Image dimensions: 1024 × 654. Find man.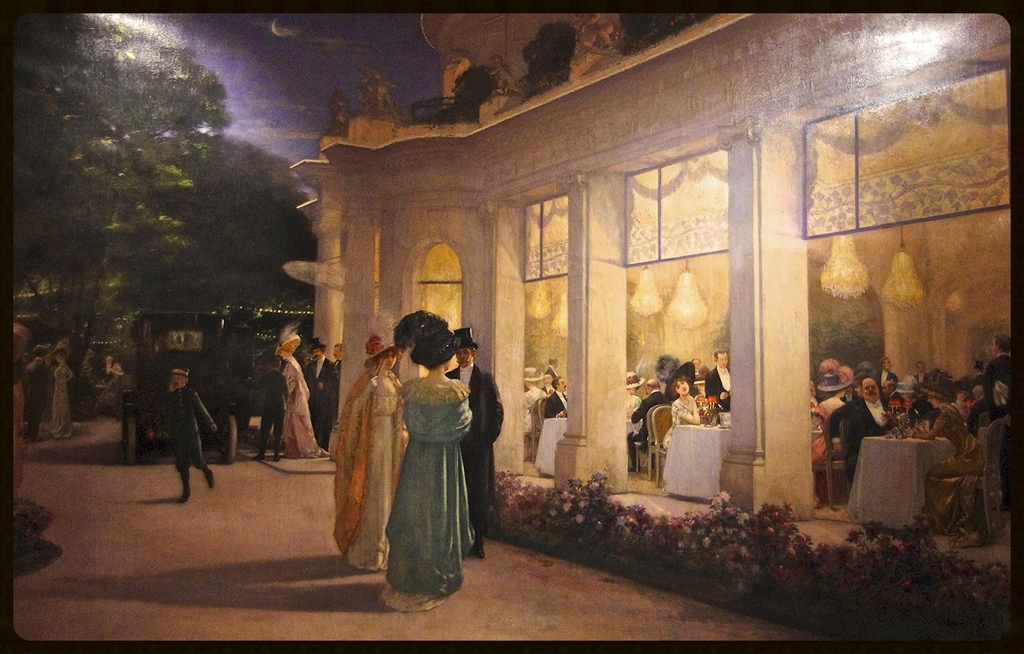
307 341 341 449.
